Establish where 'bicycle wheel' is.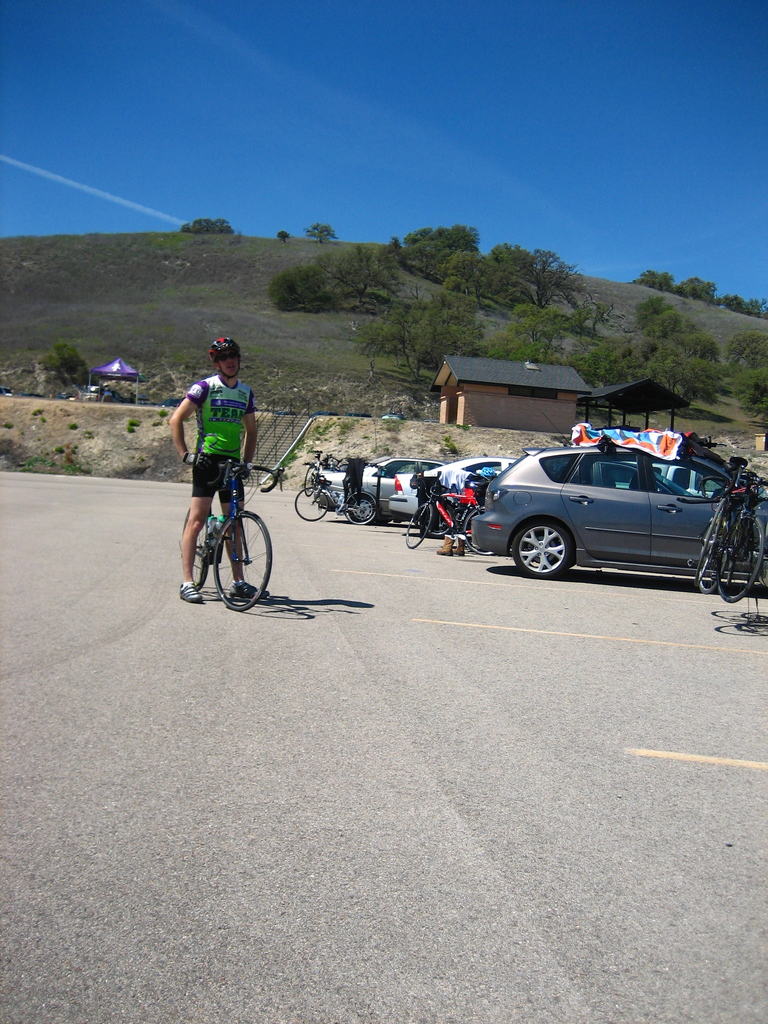
Established at select_region(701, 515, 735, 591).
